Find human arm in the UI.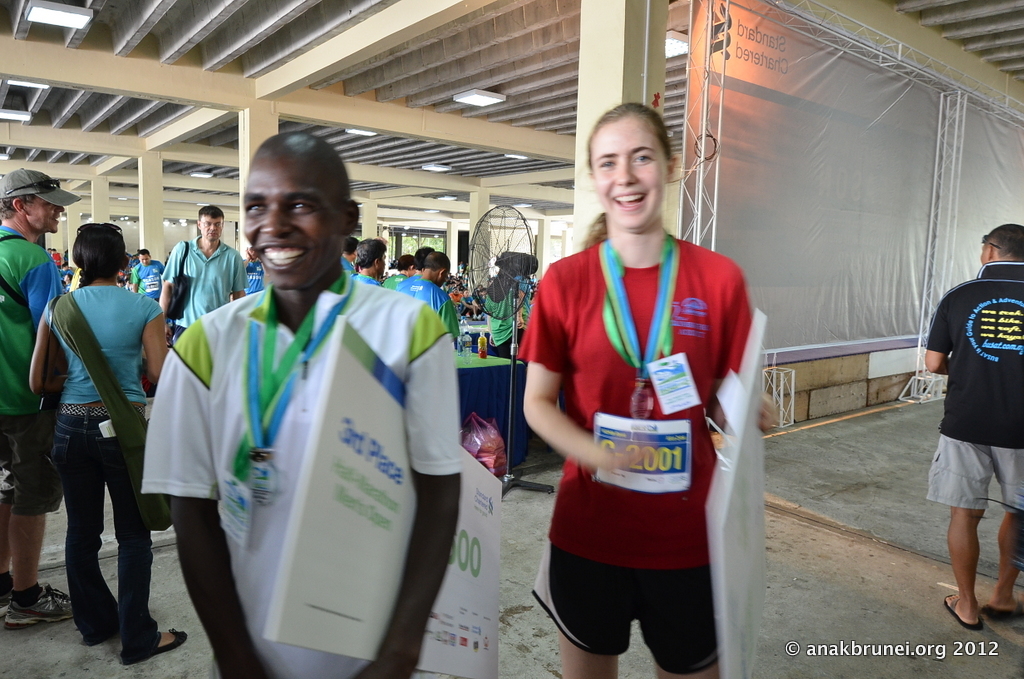
UI element at (left=712, top=272, right=783, bottom=424).
